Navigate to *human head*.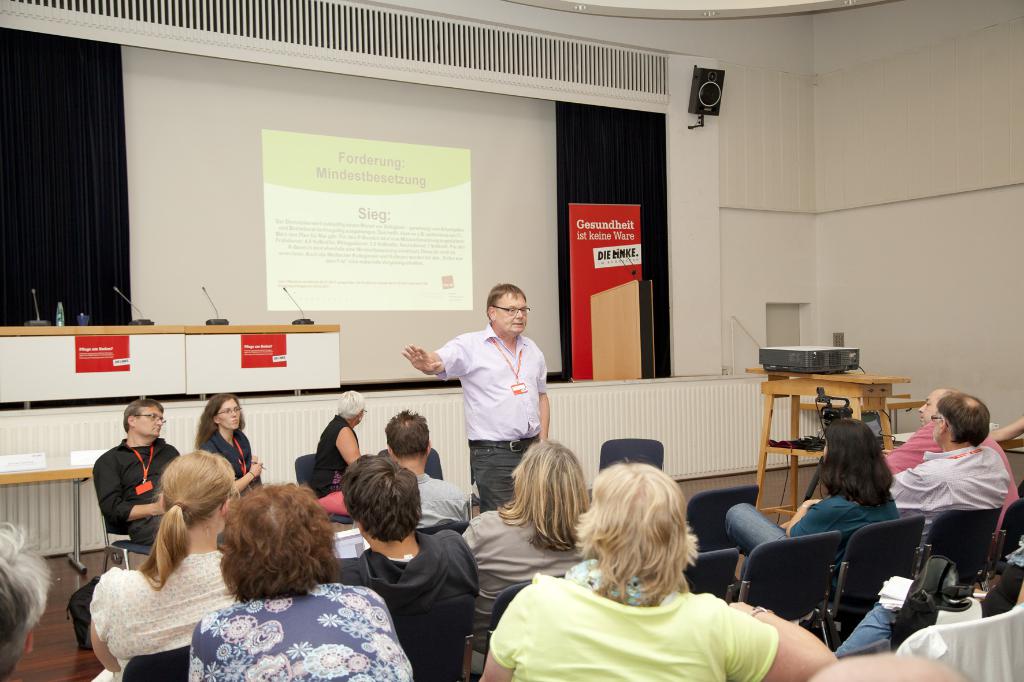
Navigation target: [484,283,525,337].
